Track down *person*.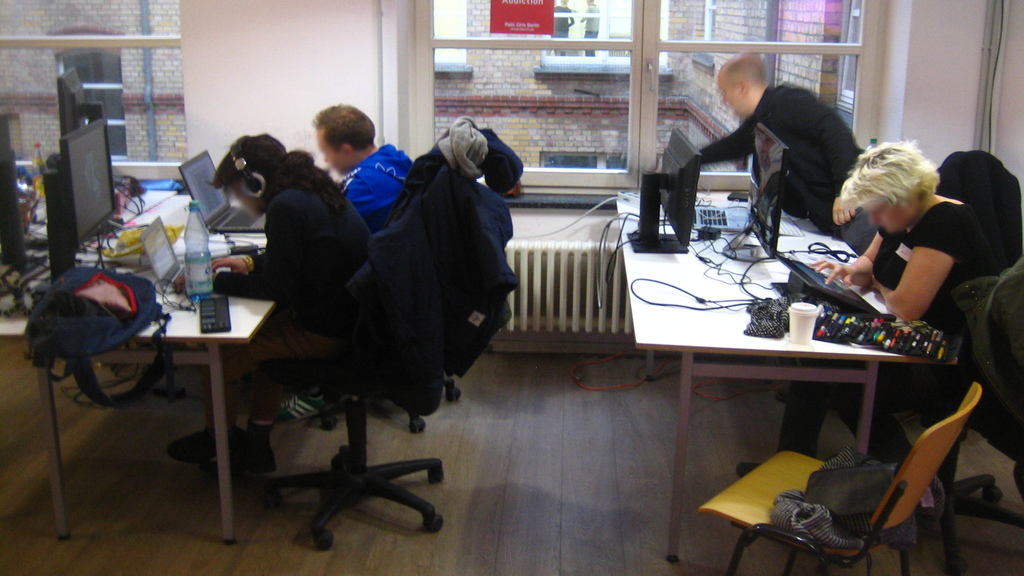
Tracked to Rect(739, 138, 993, 473).
